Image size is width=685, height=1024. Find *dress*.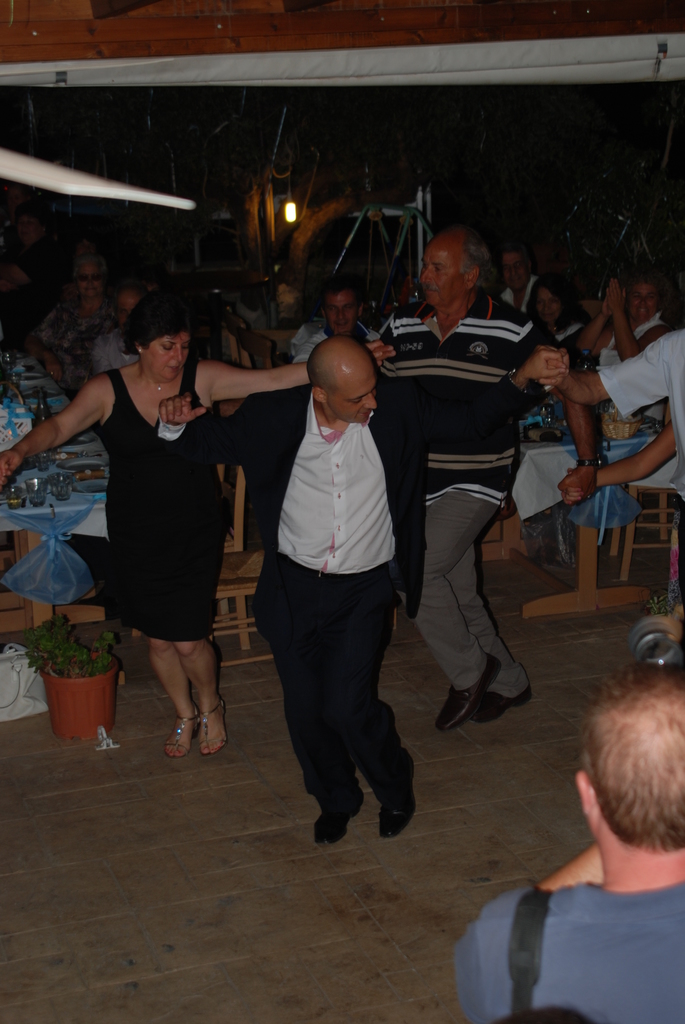
(x1=102, y1=364, x2=233, y2=636).
